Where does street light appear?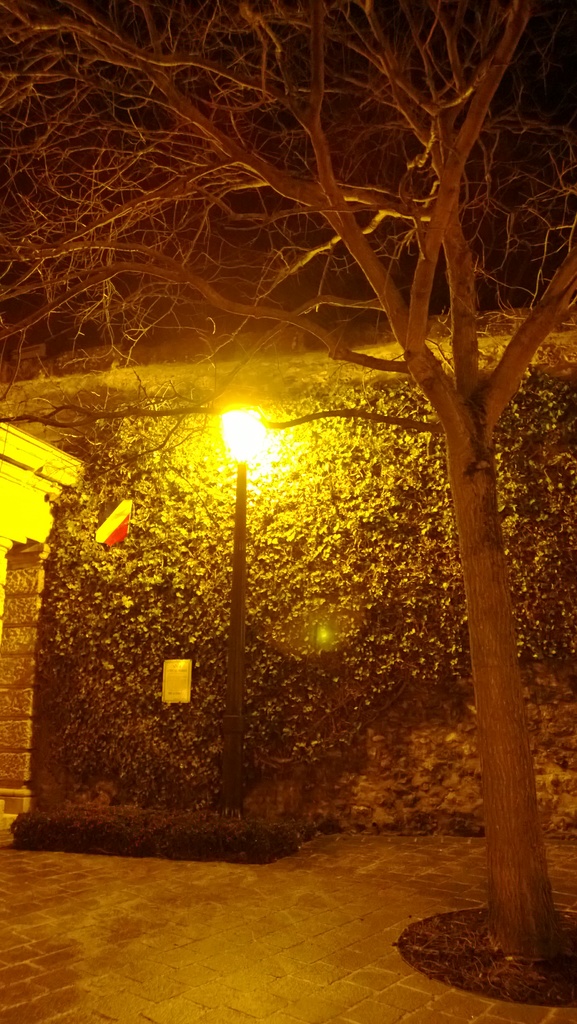
Appears at crop(225, 403, 458, 478).
